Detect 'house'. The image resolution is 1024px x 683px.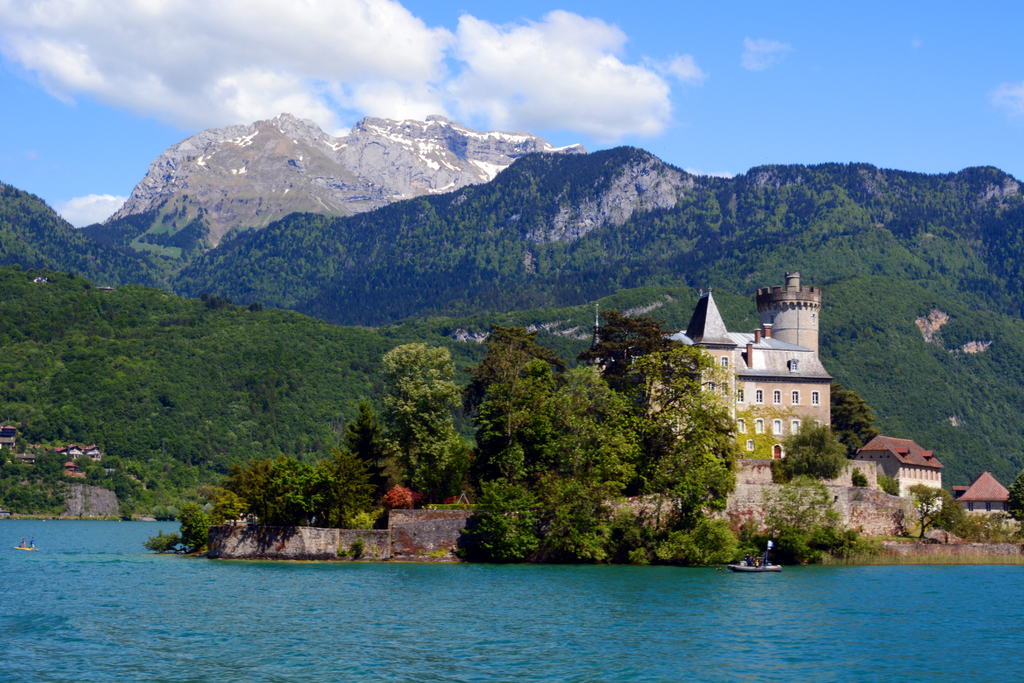
l=0, t=428, r=40, b=470.
